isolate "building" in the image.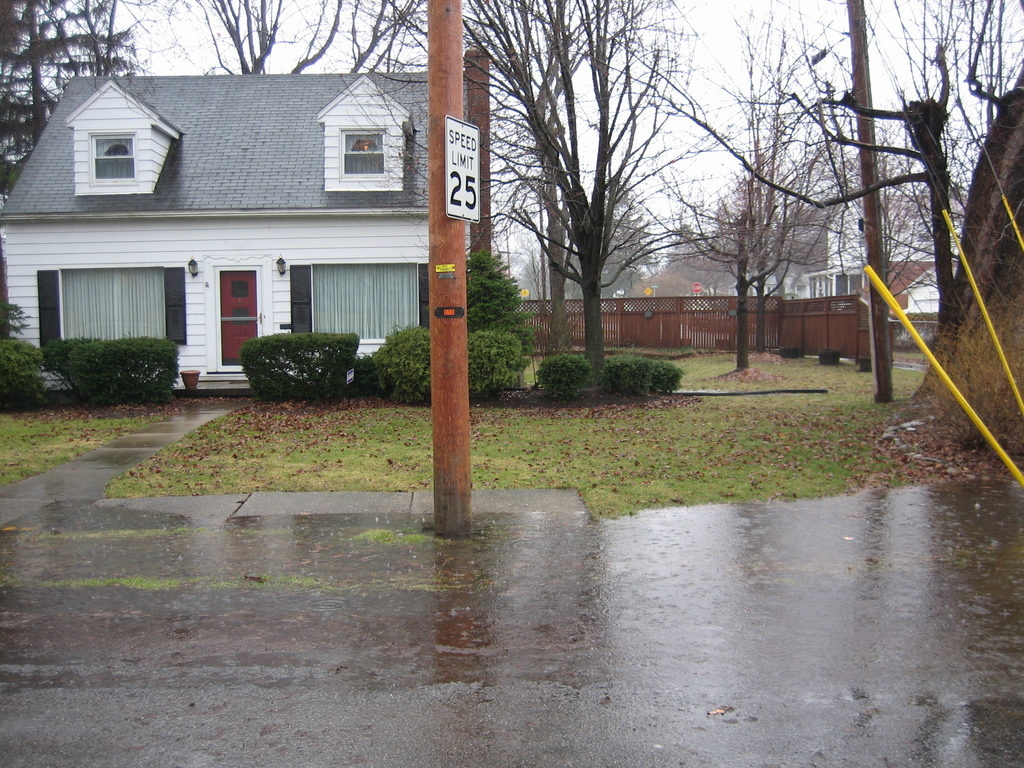
Isolated region: crop(3, 74, 475, 388).
